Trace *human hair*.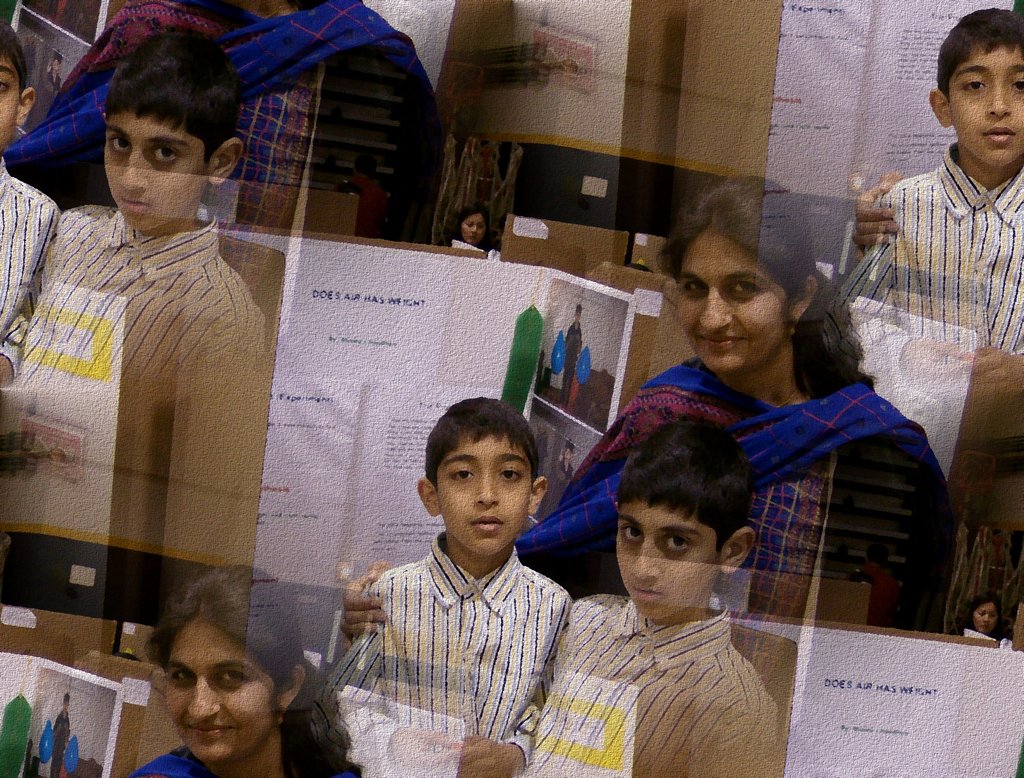
Traced to <box>935,6,1023,107</box>.
